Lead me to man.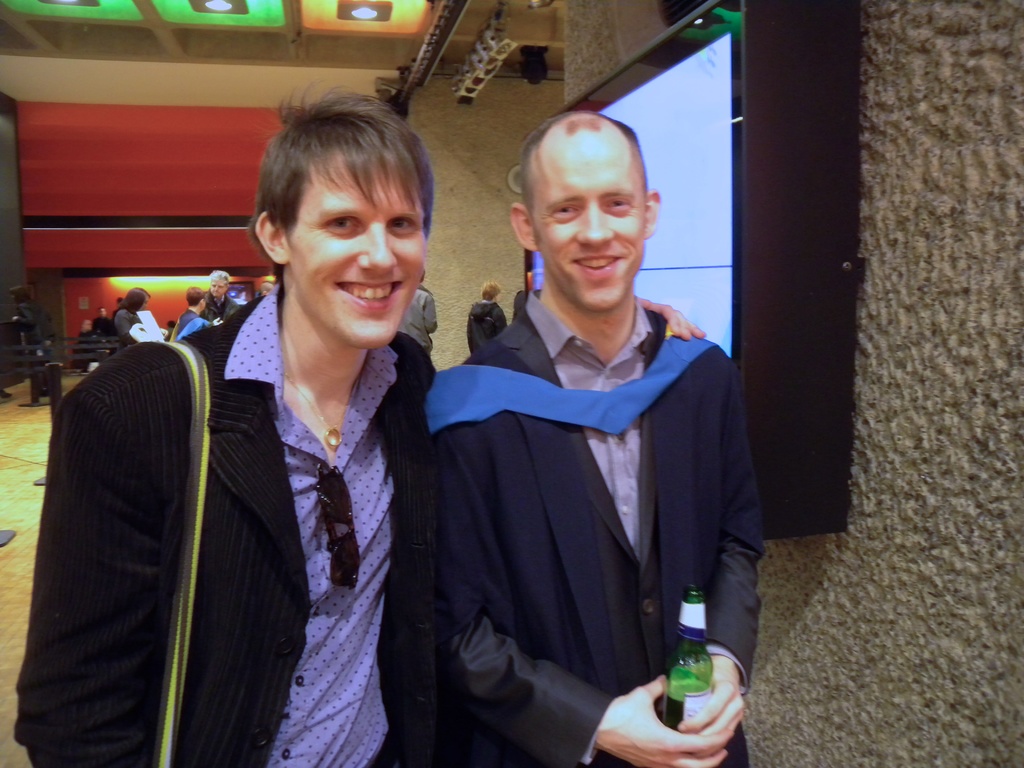
Lead to left=93, top=307, right=116, bottom=335.
